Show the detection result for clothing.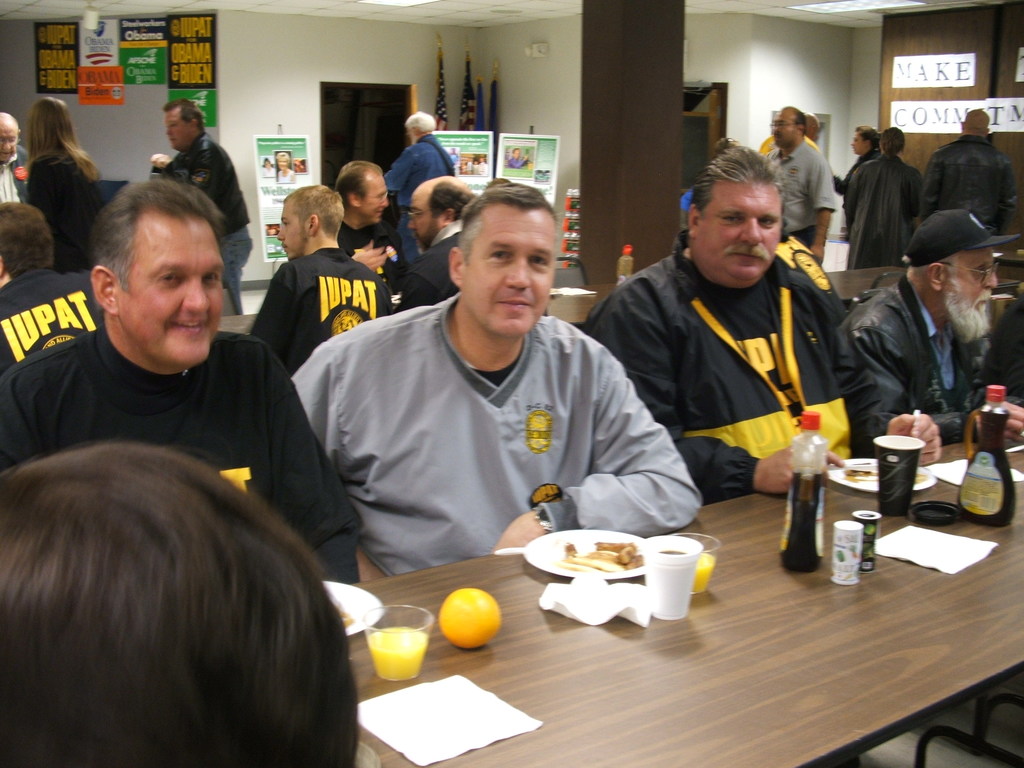
pyautogui.locateOnScreen(764, 145, 835, 232).
